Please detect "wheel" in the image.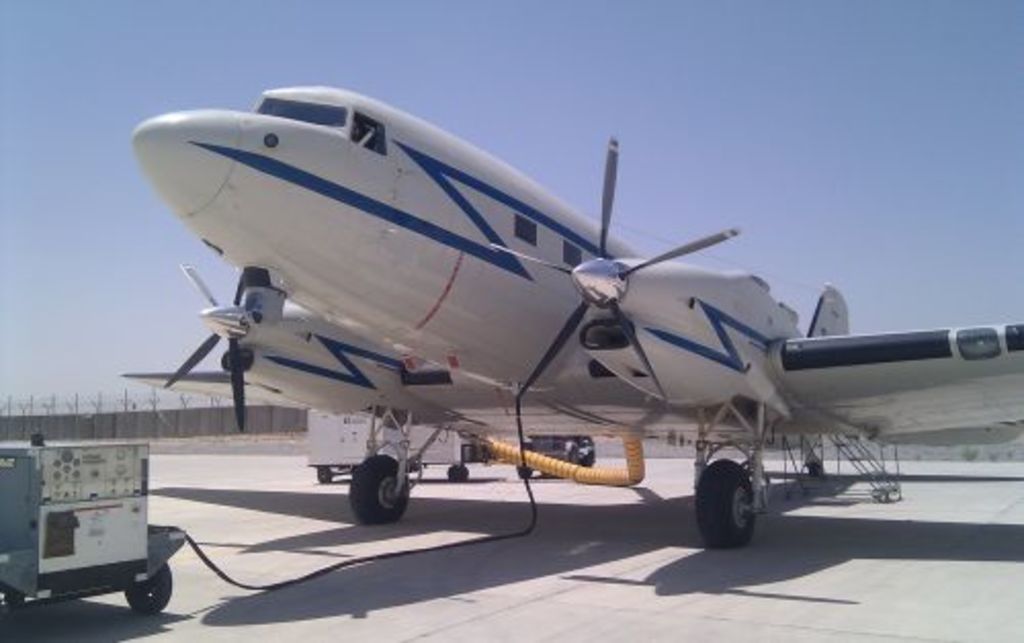
{"x1": 518, "y1": 463, "x2": 528, "y2": 481}.
